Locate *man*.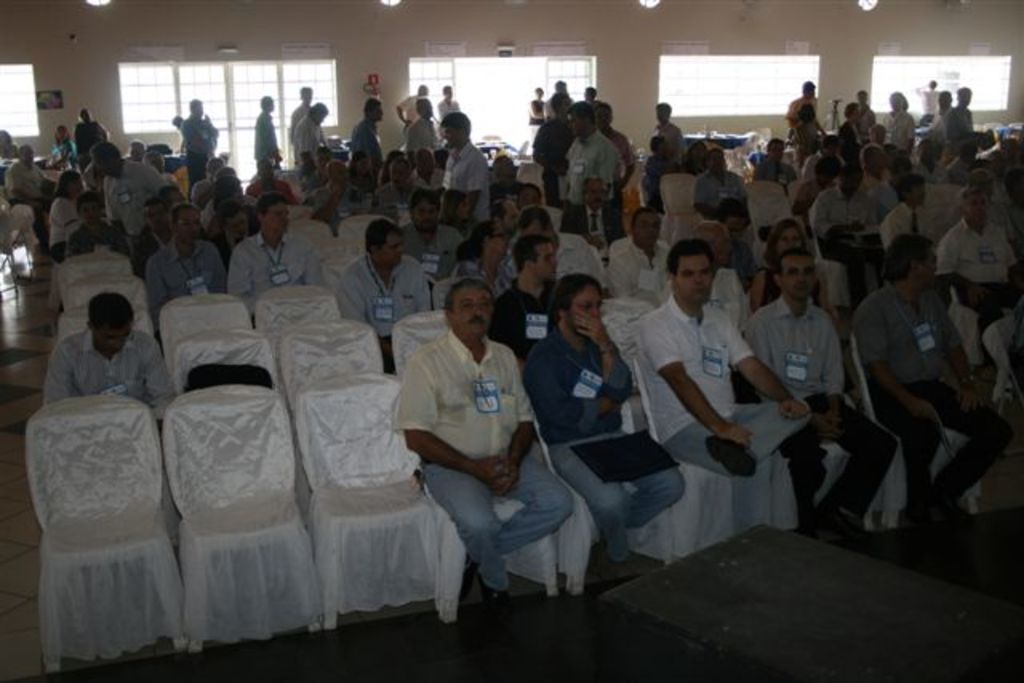
Bounding box: left=960, top=170, right=1008, bottom=227.
